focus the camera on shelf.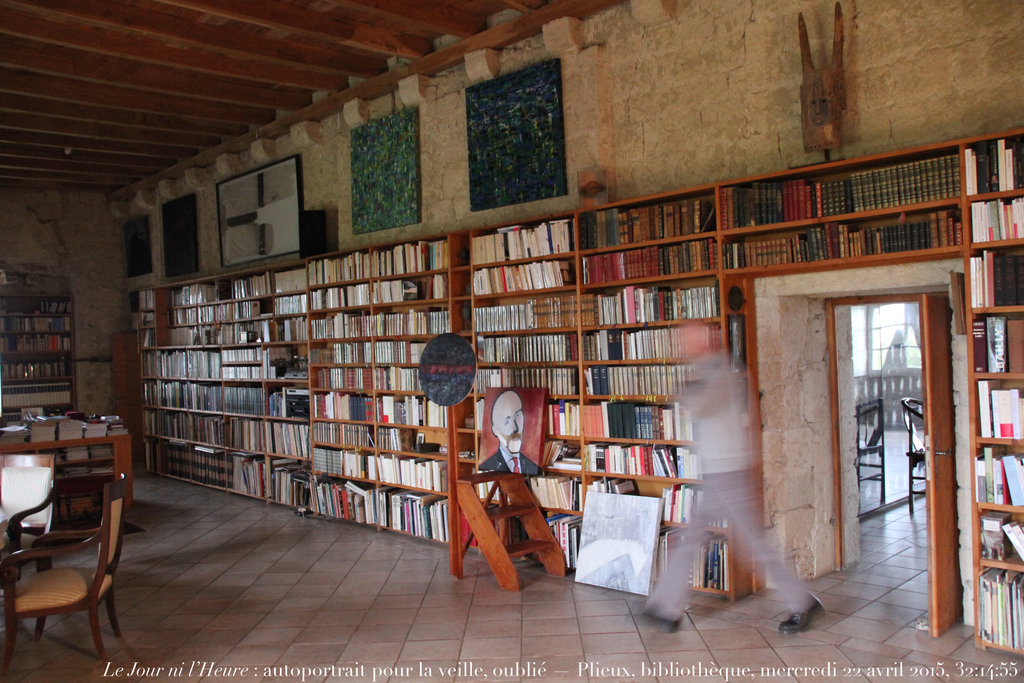
Focus region: {"x1": 168, "y1": 301, "x2": 216, "y2": 318}.
